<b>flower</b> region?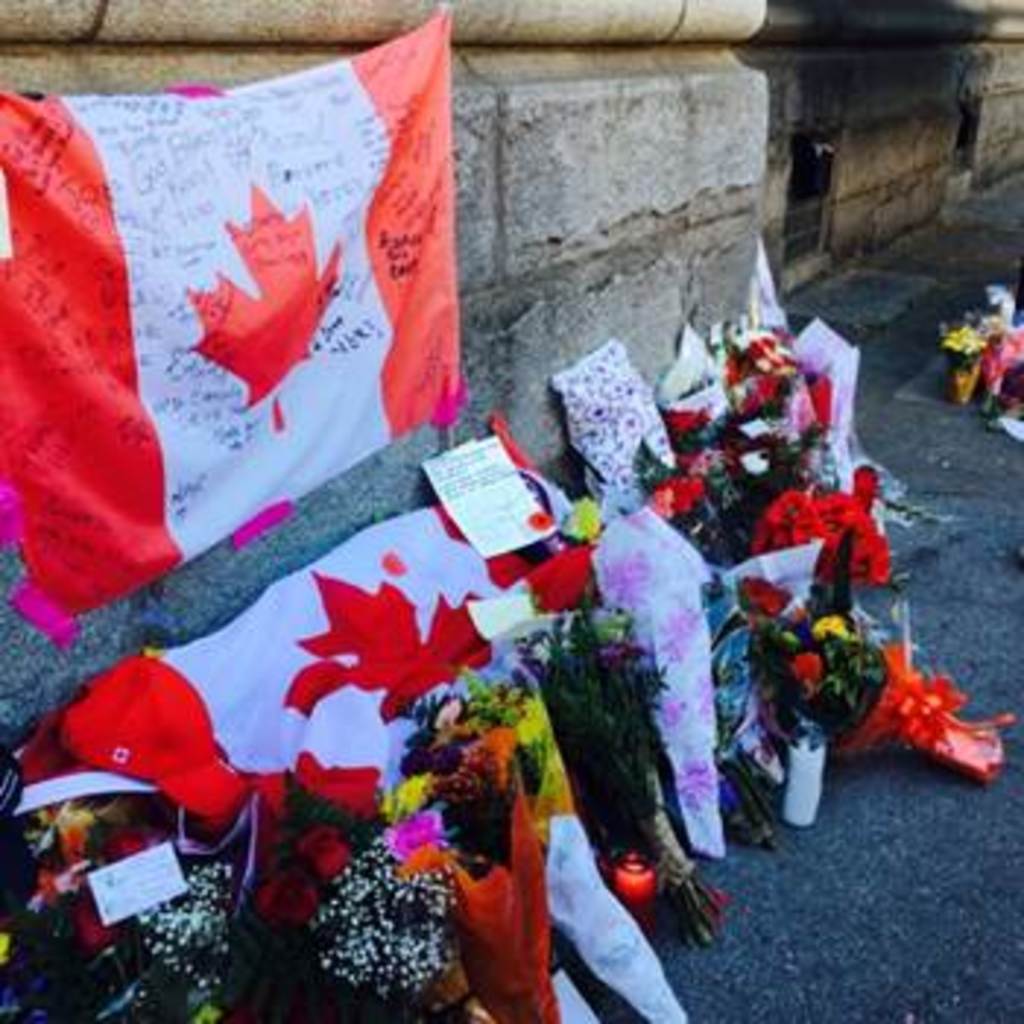
box(860, 644, 995, 784)
